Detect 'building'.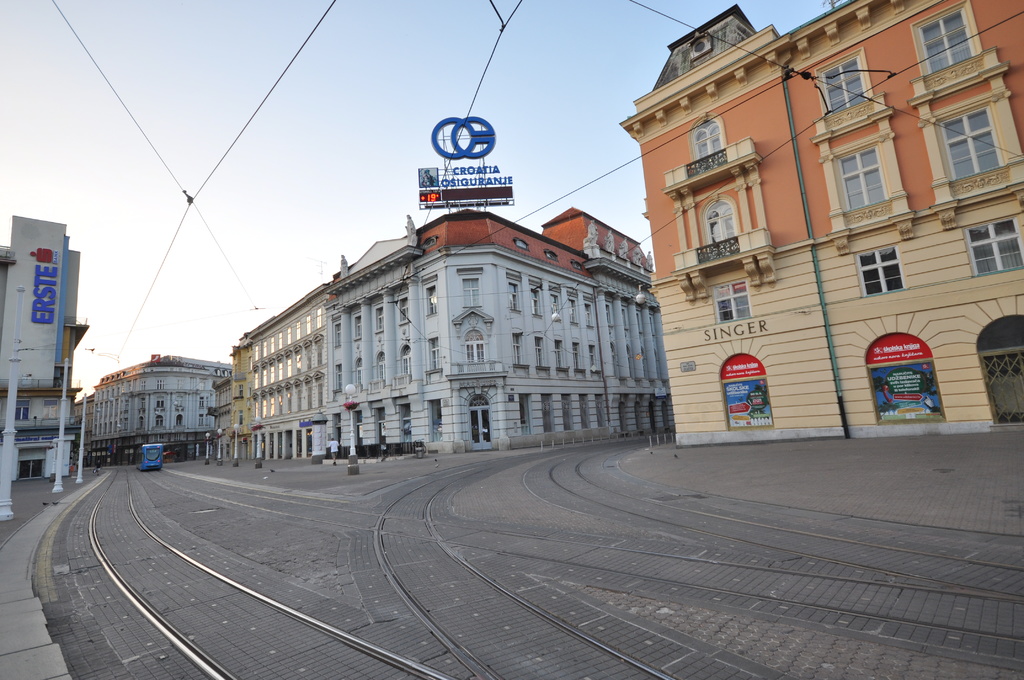
Detected at select_region(0, 215, 92, 482).
